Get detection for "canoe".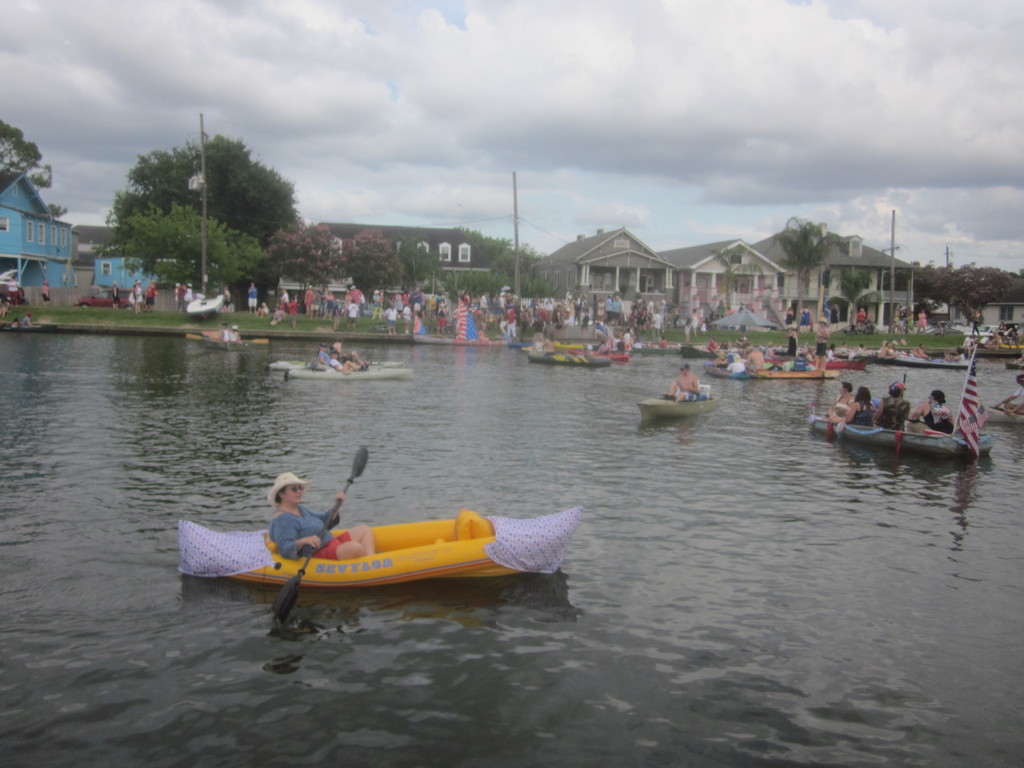
Detection: bbox(529, 346, 615, 367).
